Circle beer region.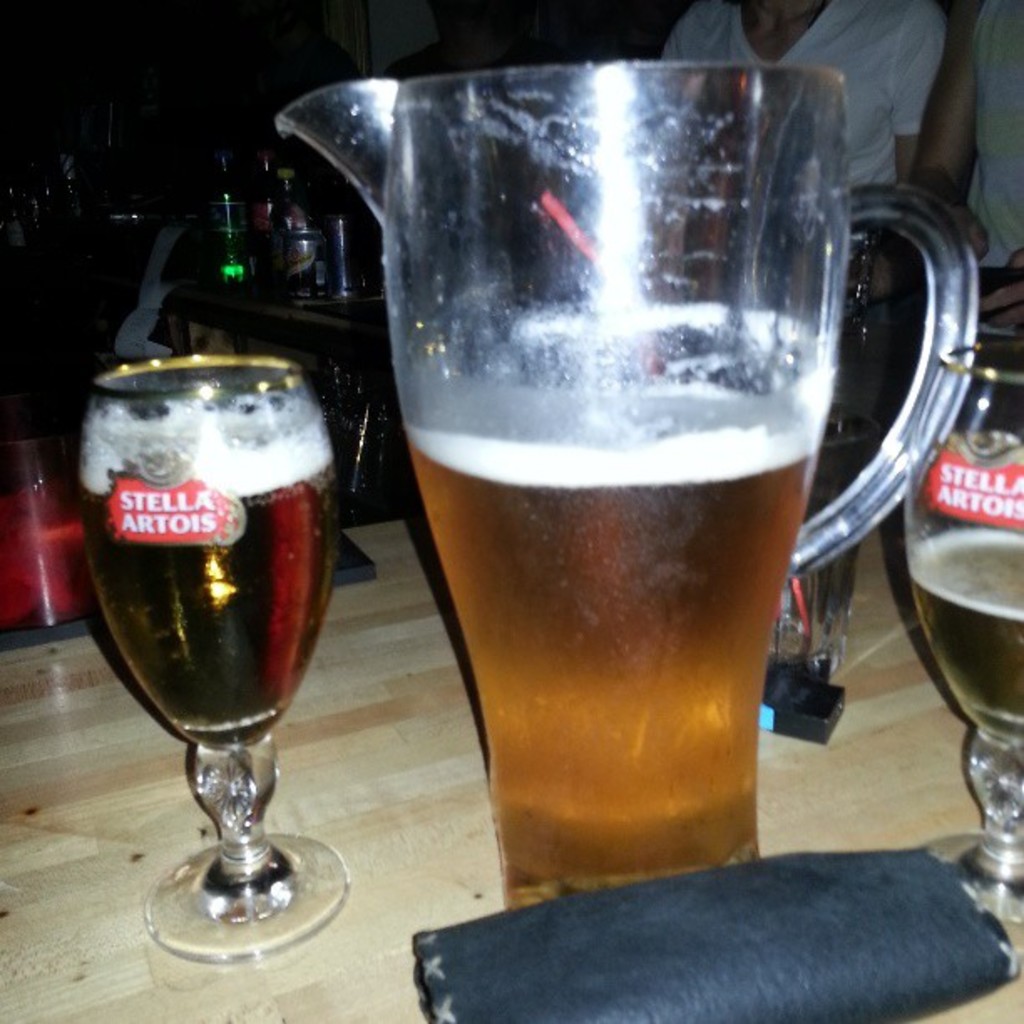
Region: detection(410, 392, 820, 907).
